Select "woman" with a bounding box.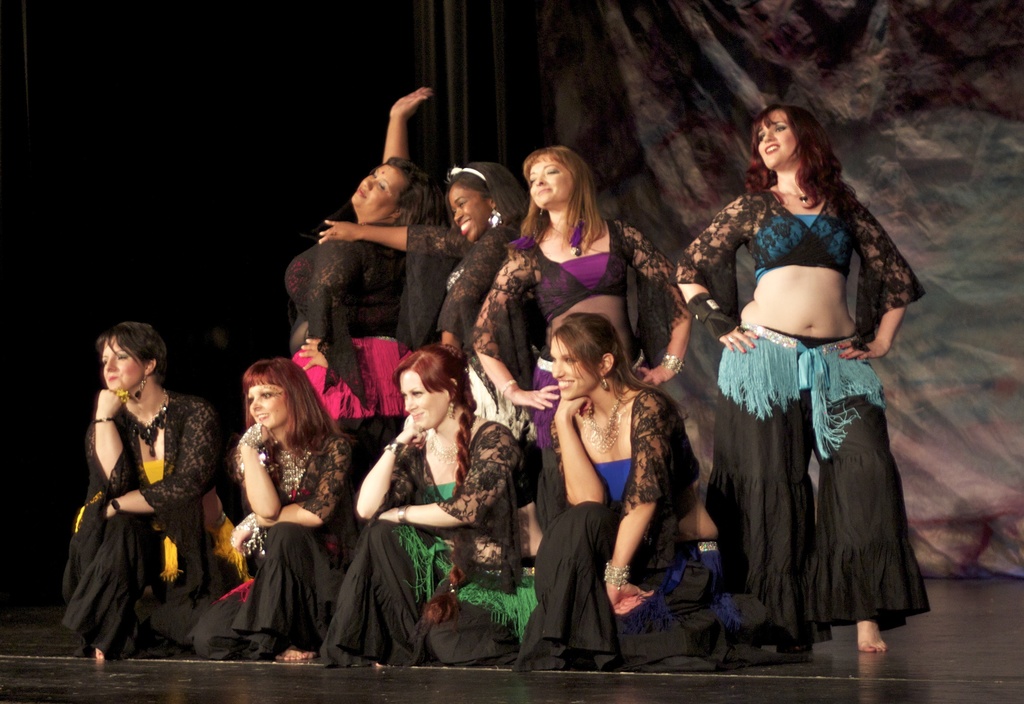
left=217, top=371, right=340, bottom=669.
